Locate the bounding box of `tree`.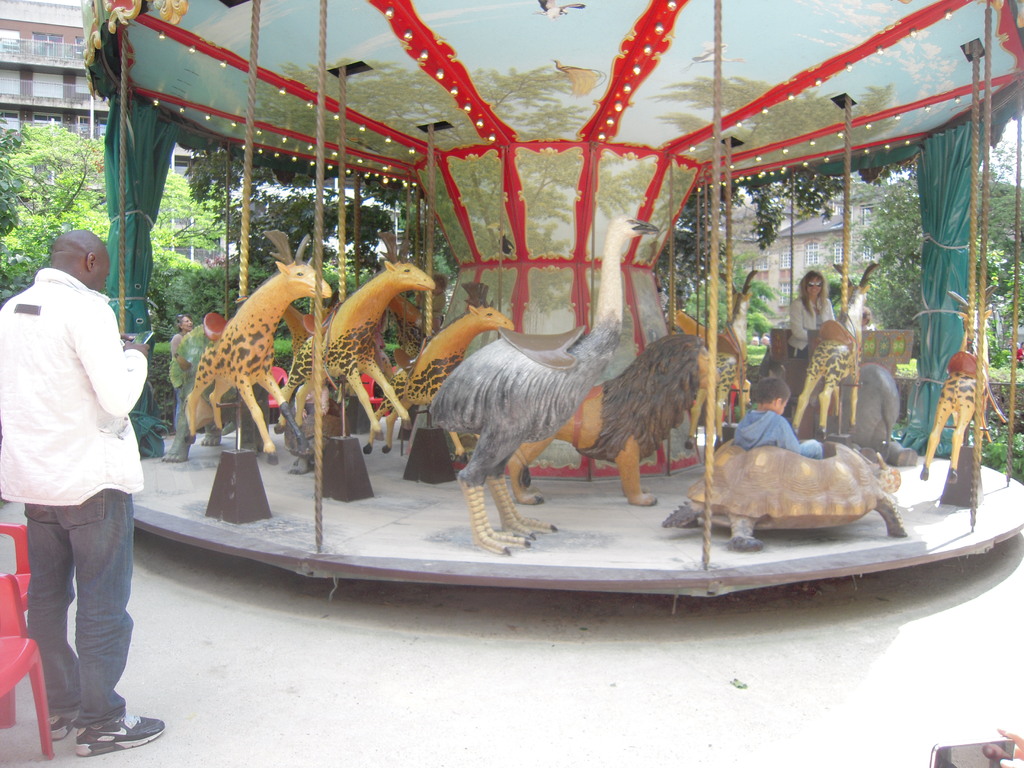
Bounding box: (844, 150, 1023, 456).
